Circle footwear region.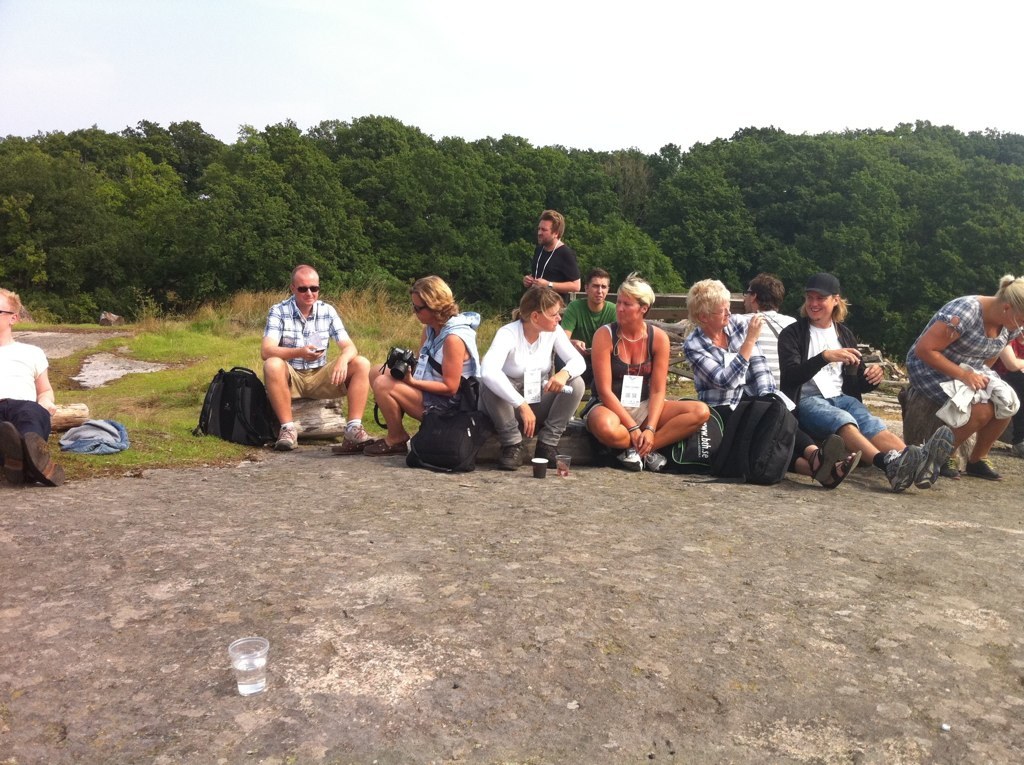
Region: <box>535,443,558,467</box>.
